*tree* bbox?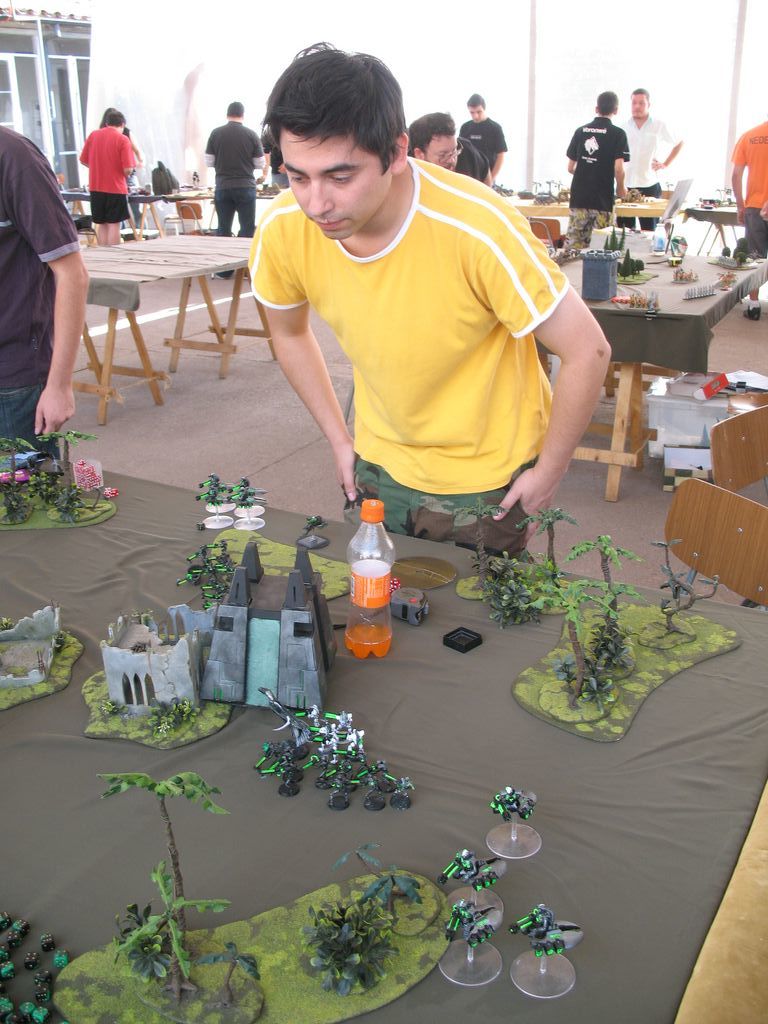
box=[47, 490, 86, 525]
